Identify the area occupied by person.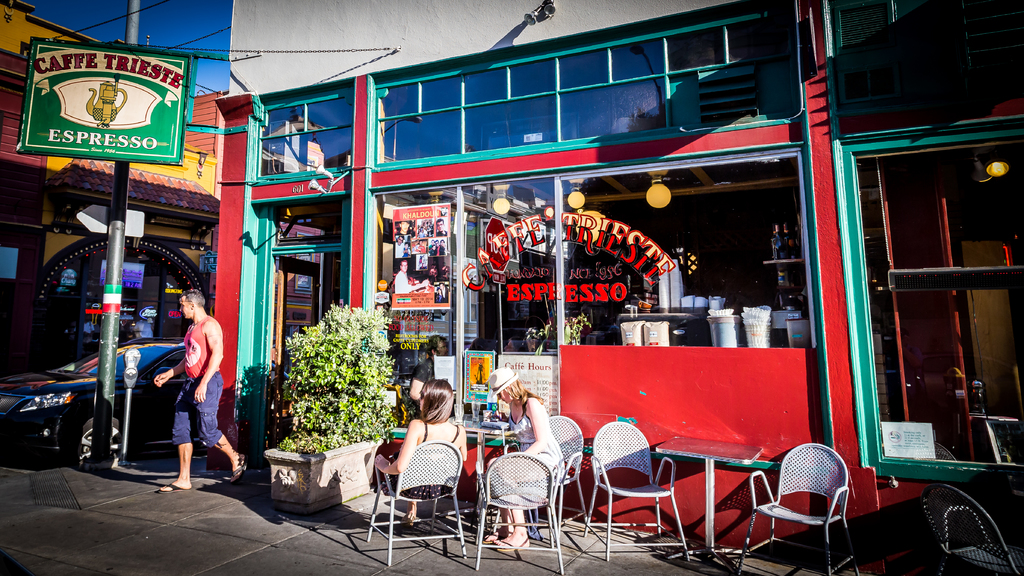
Area: [394,237,404,258].
